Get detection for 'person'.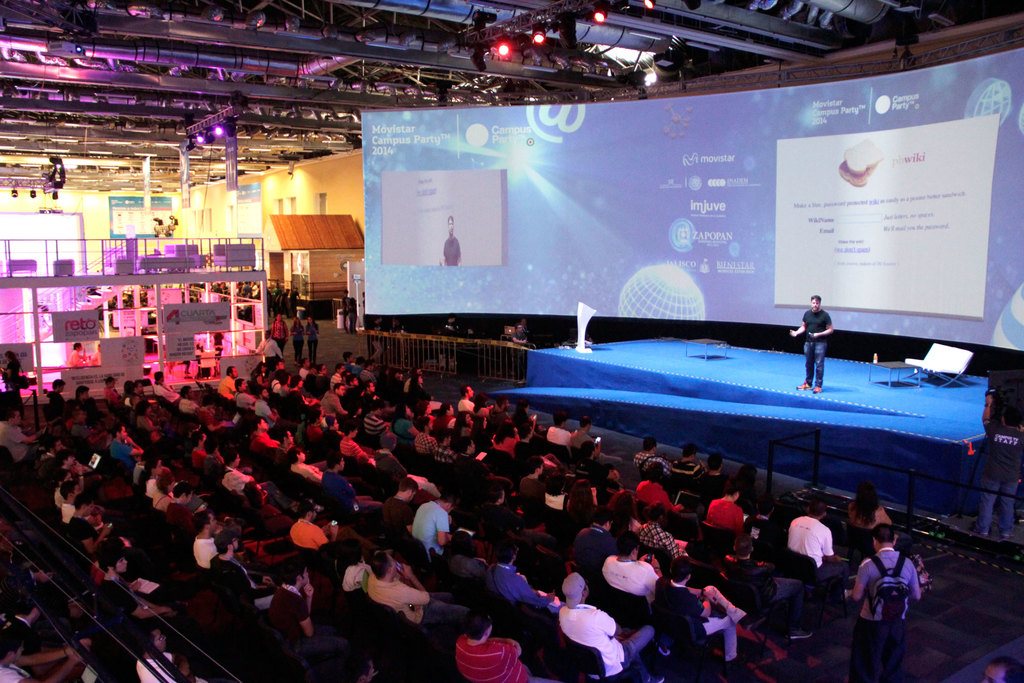
Detection: bbox=(444, 212, 461, 266).
